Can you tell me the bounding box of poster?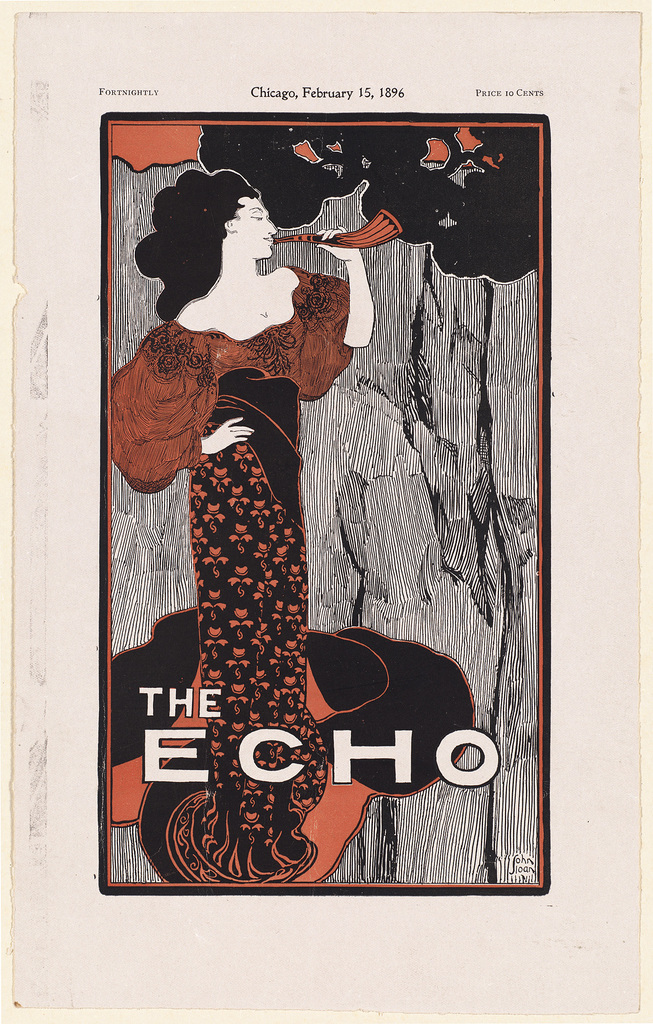
BBox(0, 0, 652, 1023).
